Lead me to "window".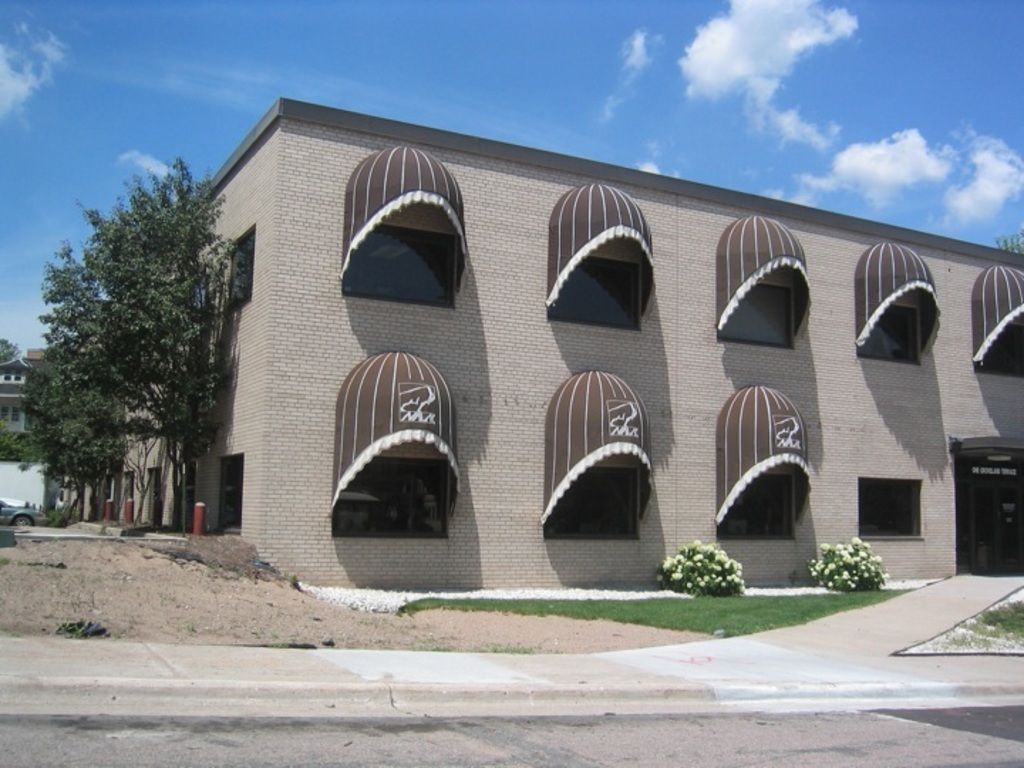
Lead to <region>343, 223, 457, 313</region>.
